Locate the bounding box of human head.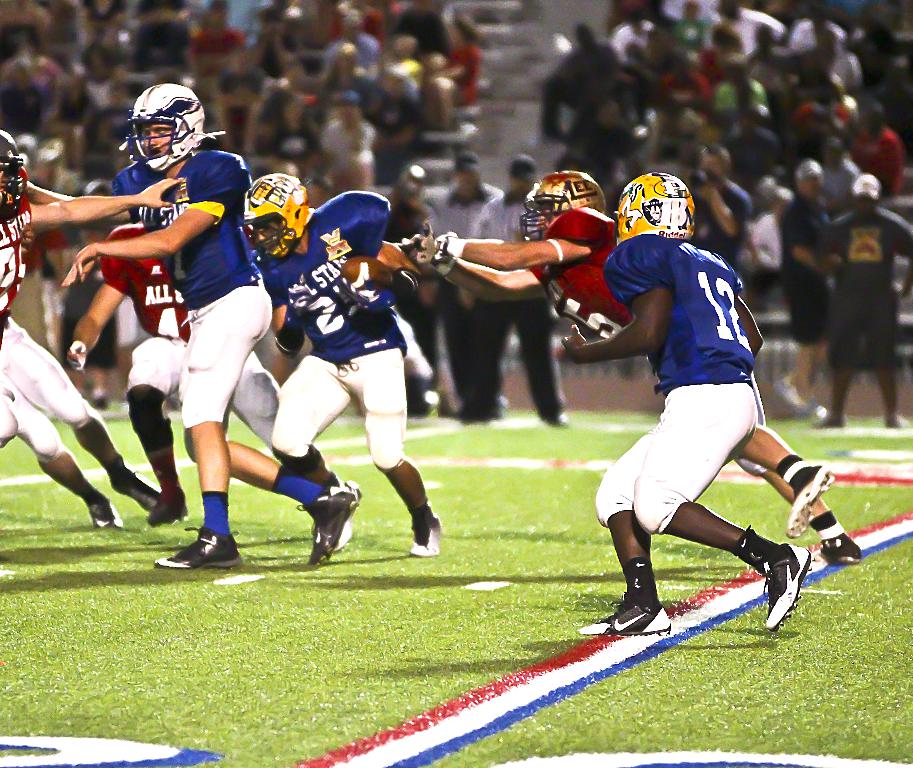
Bounding box: (x1=612, y1=173, x2=695, y2=240).
